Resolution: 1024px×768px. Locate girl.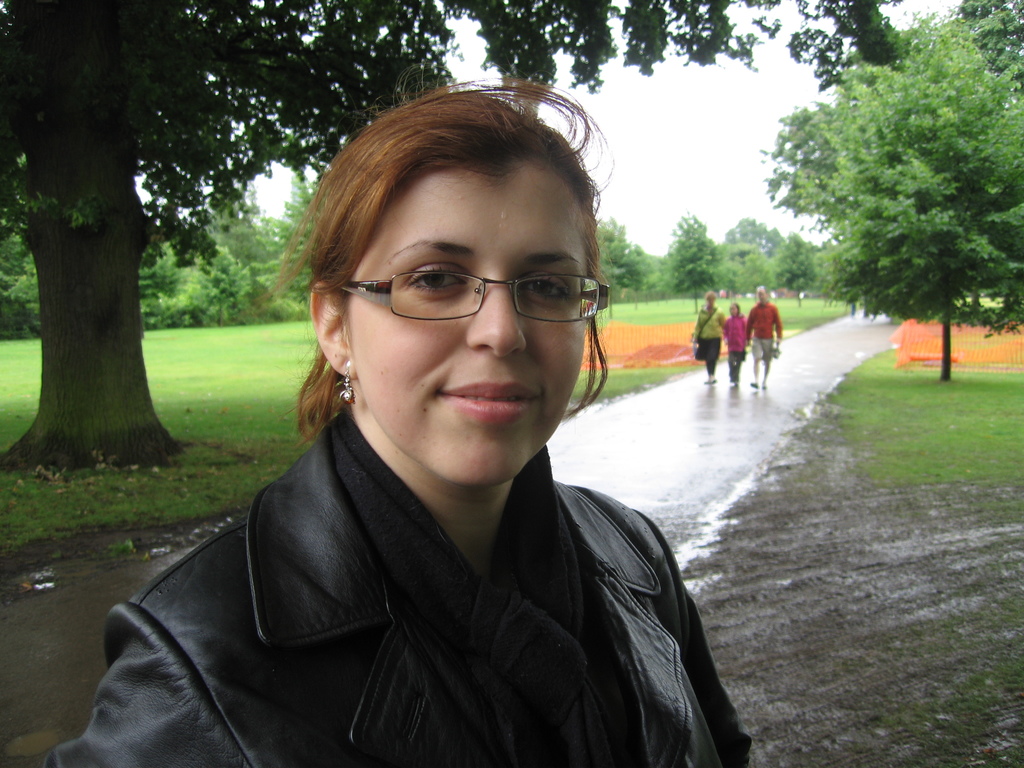
(721, 303, 752, 387).
